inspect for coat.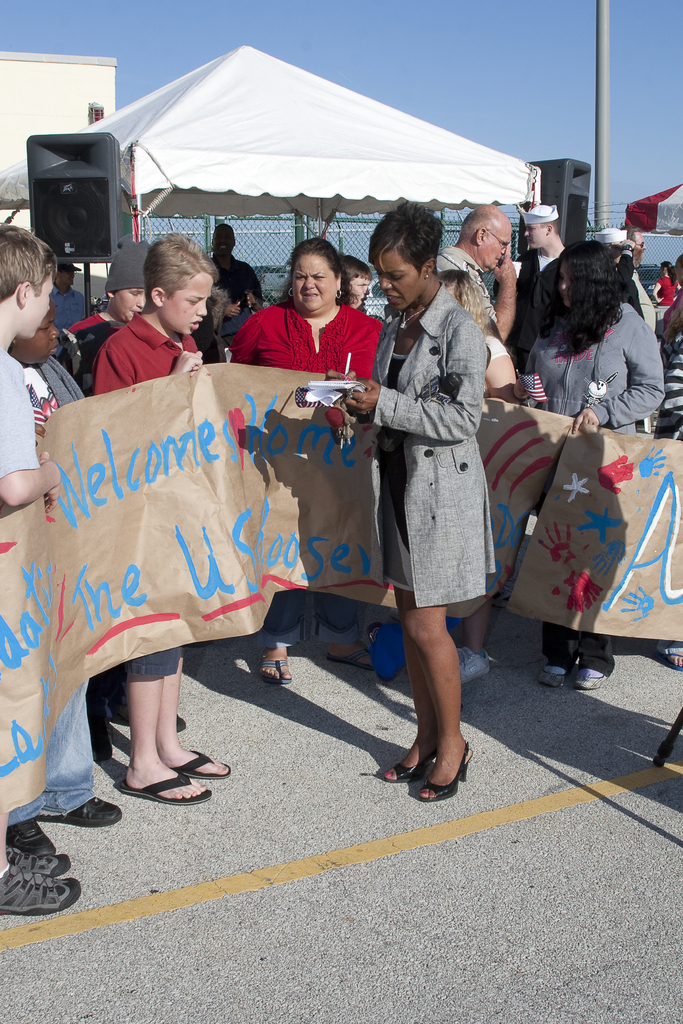
Inspection: [368,234,504,634].
